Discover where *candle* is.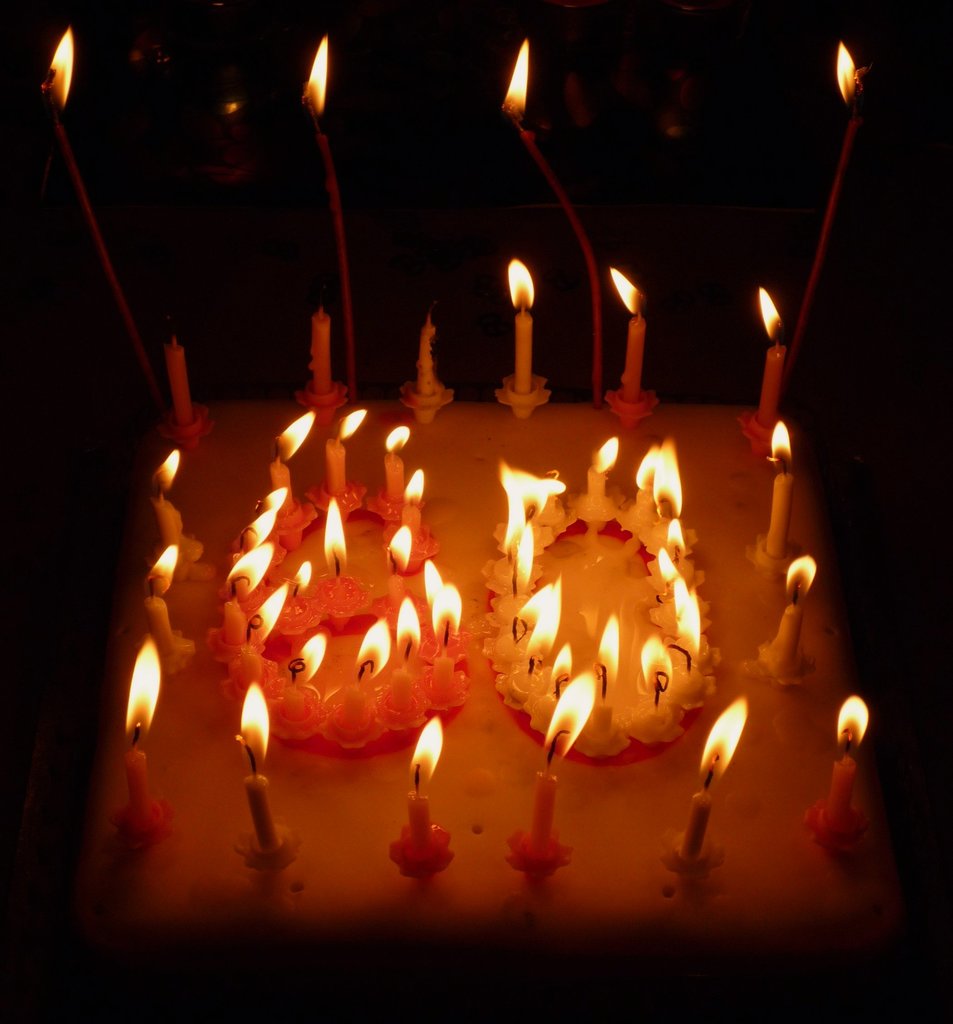
Discovered at [327, 409, 367, 493].
